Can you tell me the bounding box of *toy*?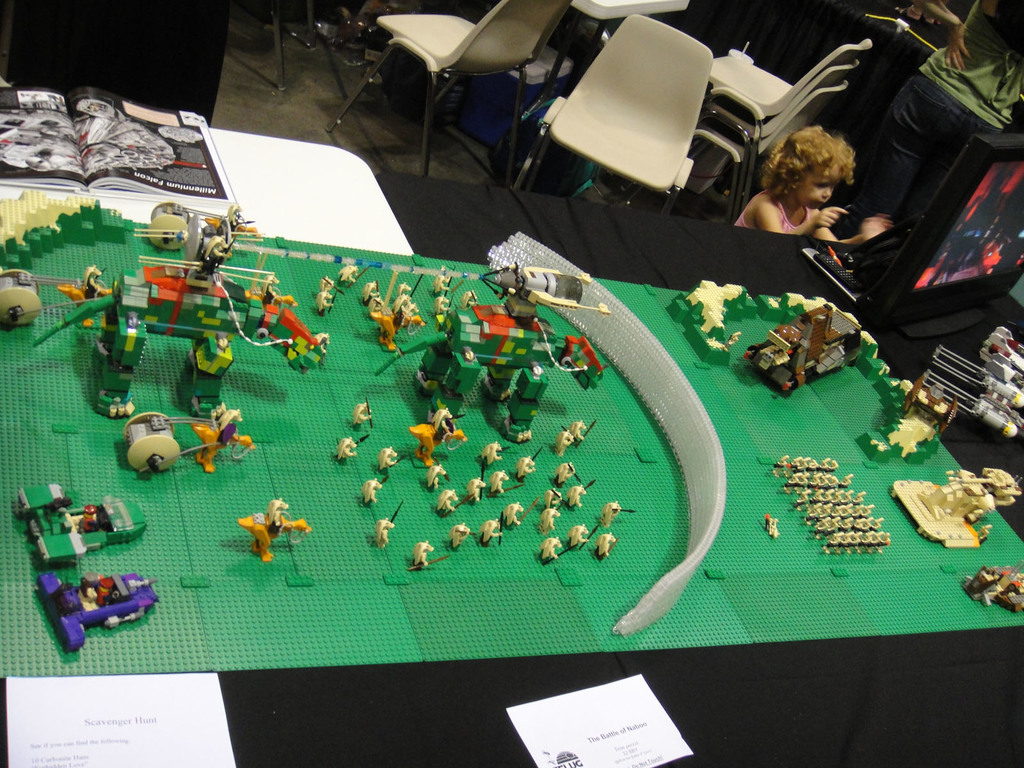
758:292:953:459.
